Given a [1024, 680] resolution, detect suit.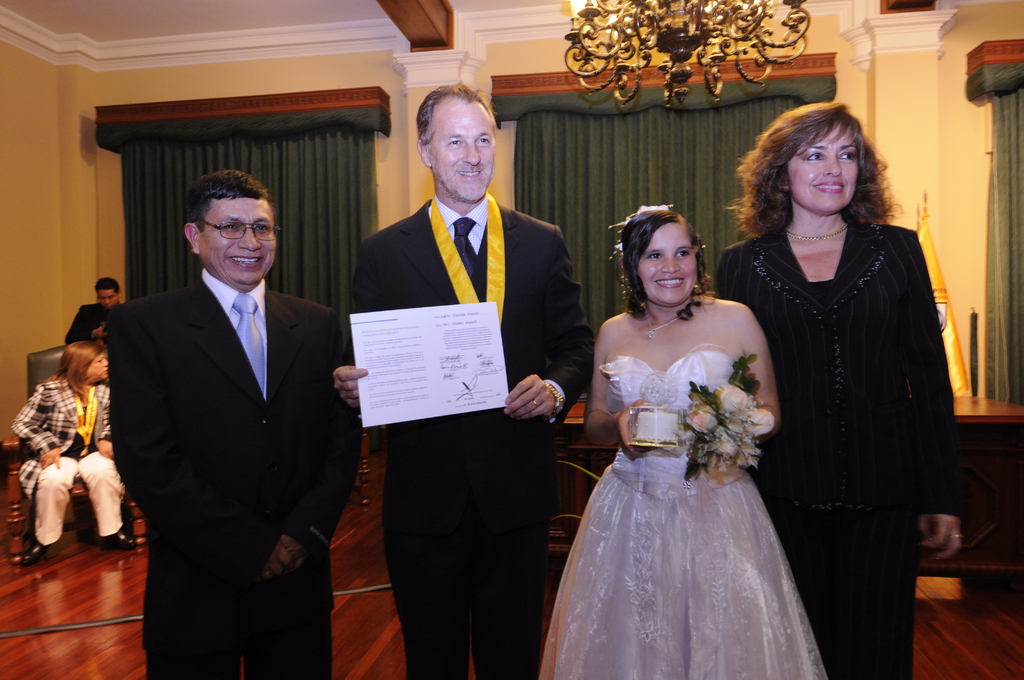
bbox=[106, 265, 350, 679].
